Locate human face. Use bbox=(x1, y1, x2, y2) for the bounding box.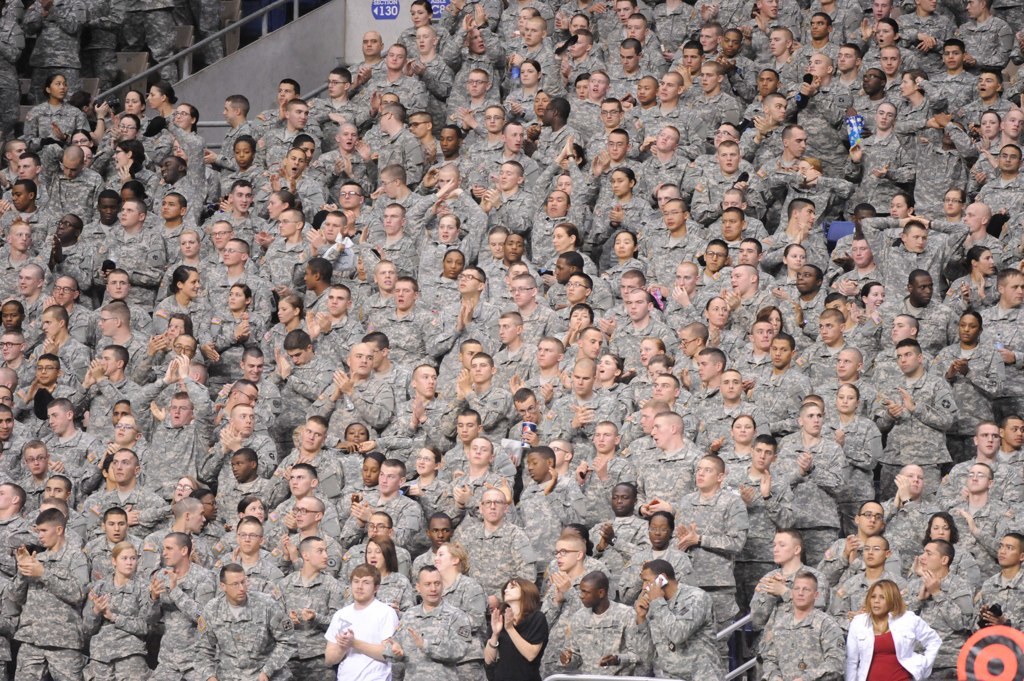
bbox=(486, 230, 509, 257).
